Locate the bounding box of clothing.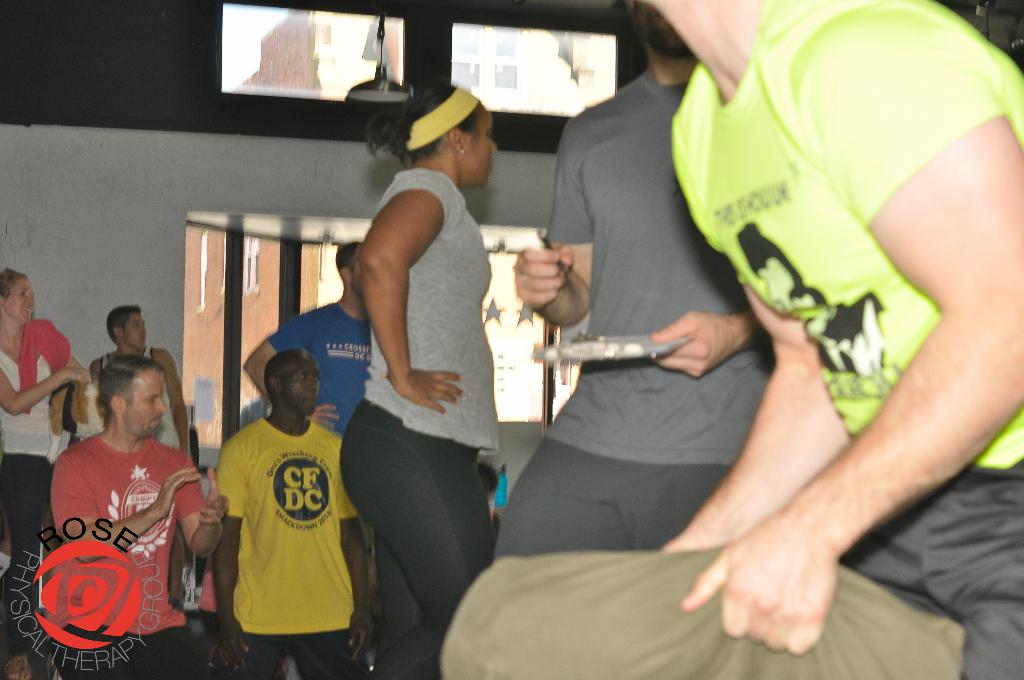
Bounding box: 264:298:371:445.
